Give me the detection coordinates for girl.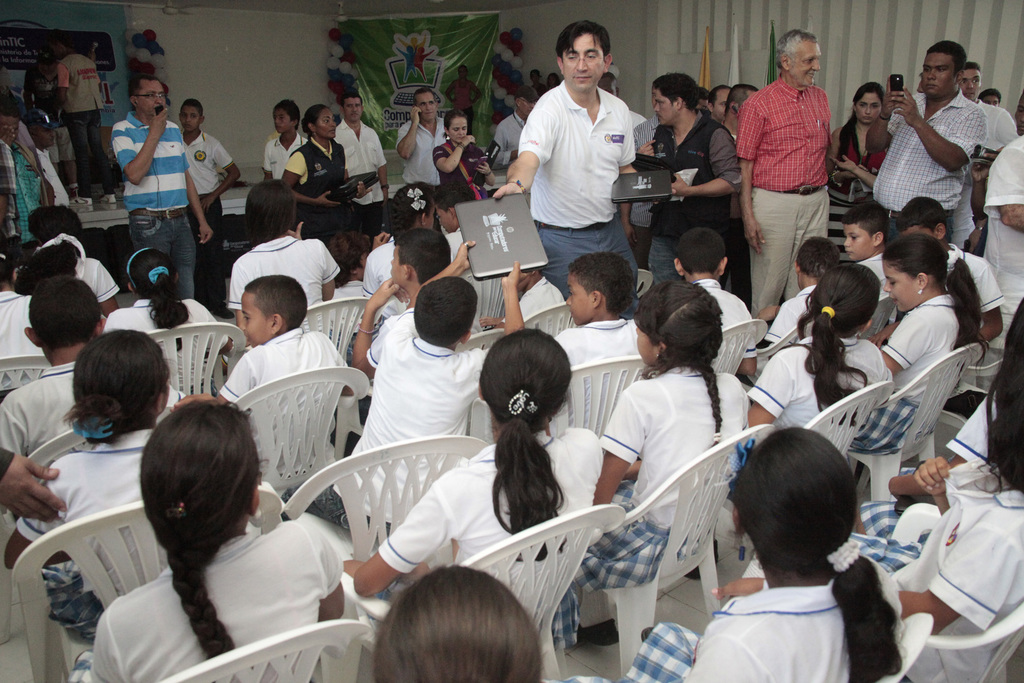
741 265 892 561.
